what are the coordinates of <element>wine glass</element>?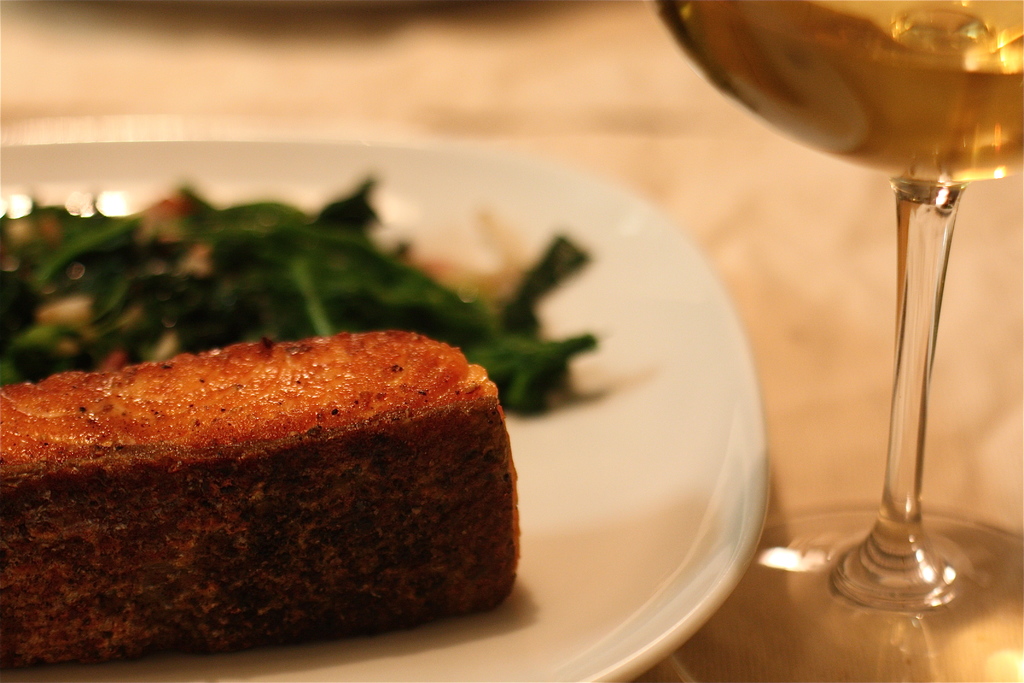
{"left": 661, "top": 0, "right": 1023, "bottom": 682}.
